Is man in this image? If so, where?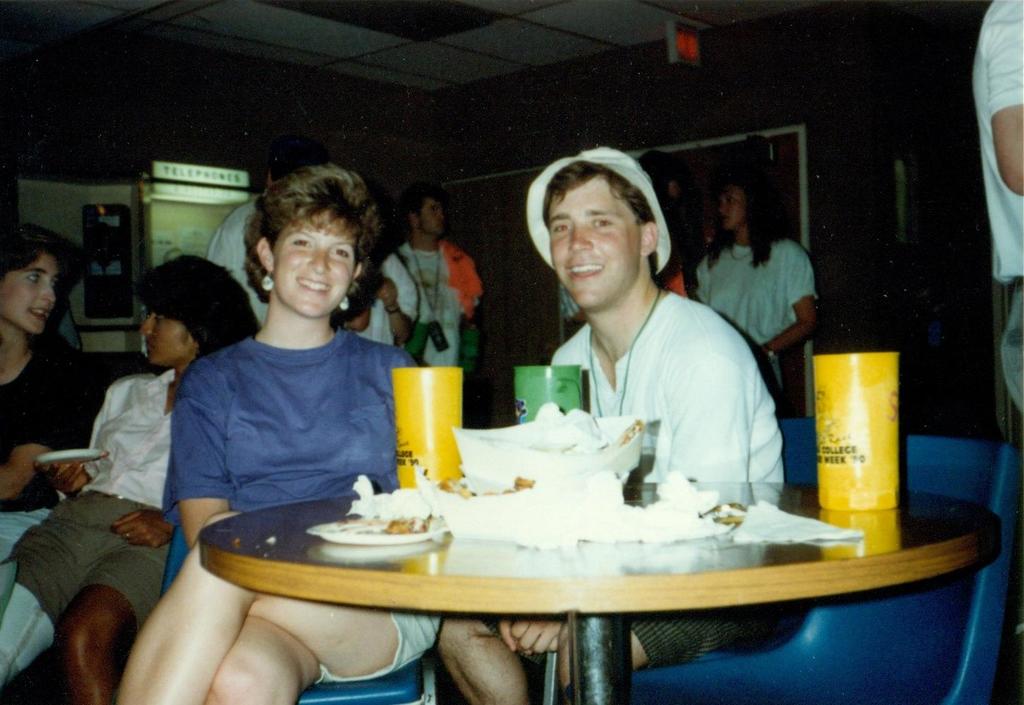
Yes, at [left=207, top=170, right=276, bottom=341].
